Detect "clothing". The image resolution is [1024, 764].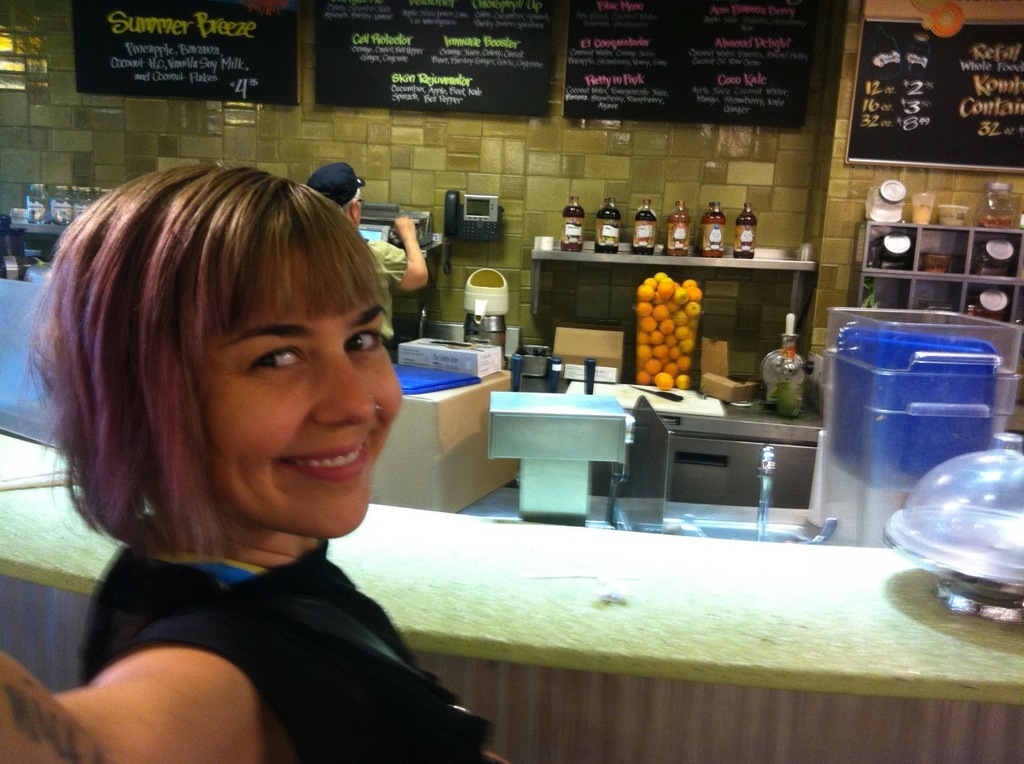
l=346, t=236, r=410, b=337.
